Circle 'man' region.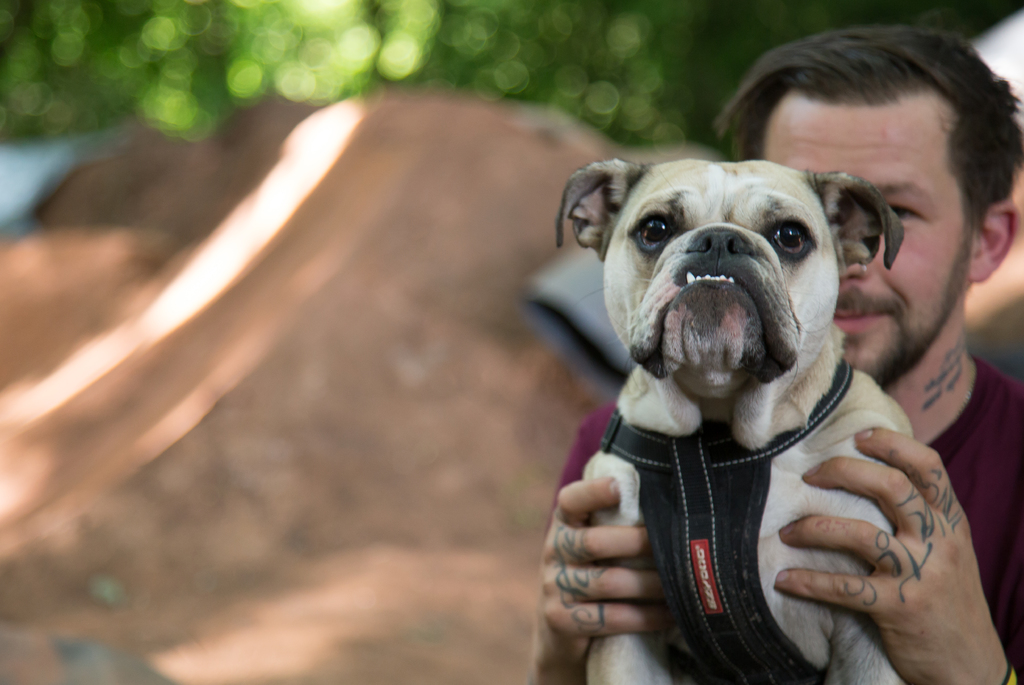
Region: [447,81,1023,681].
